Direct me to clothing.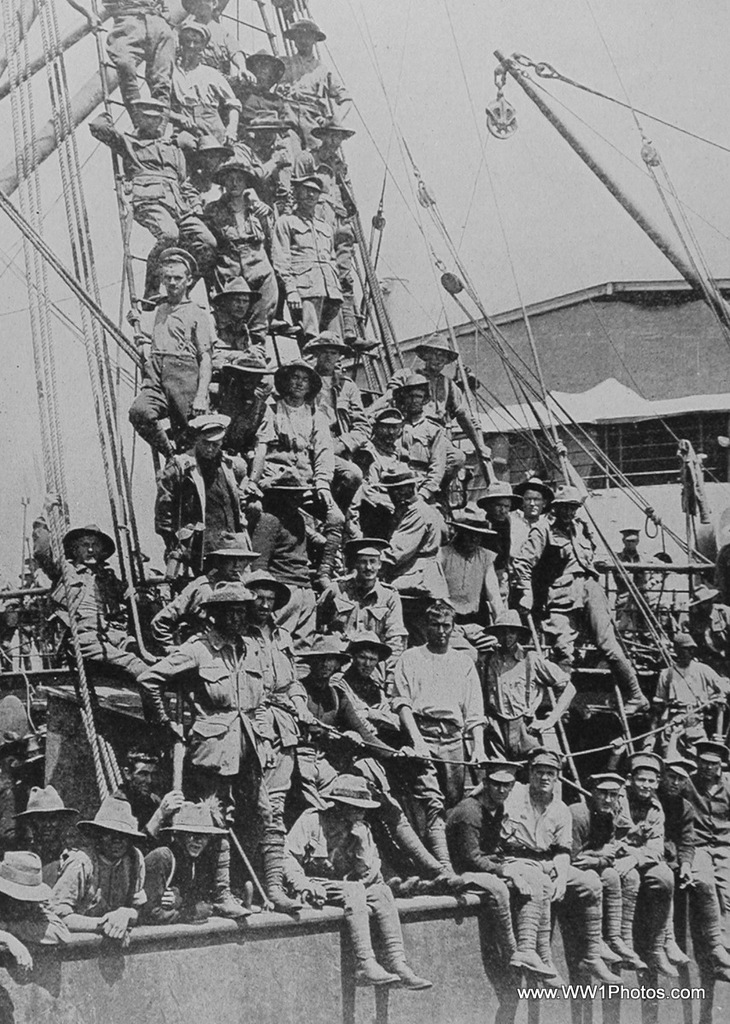
Direction: {"x1": 67, "y1": 847, "x2": 176, "y2": 930}.
